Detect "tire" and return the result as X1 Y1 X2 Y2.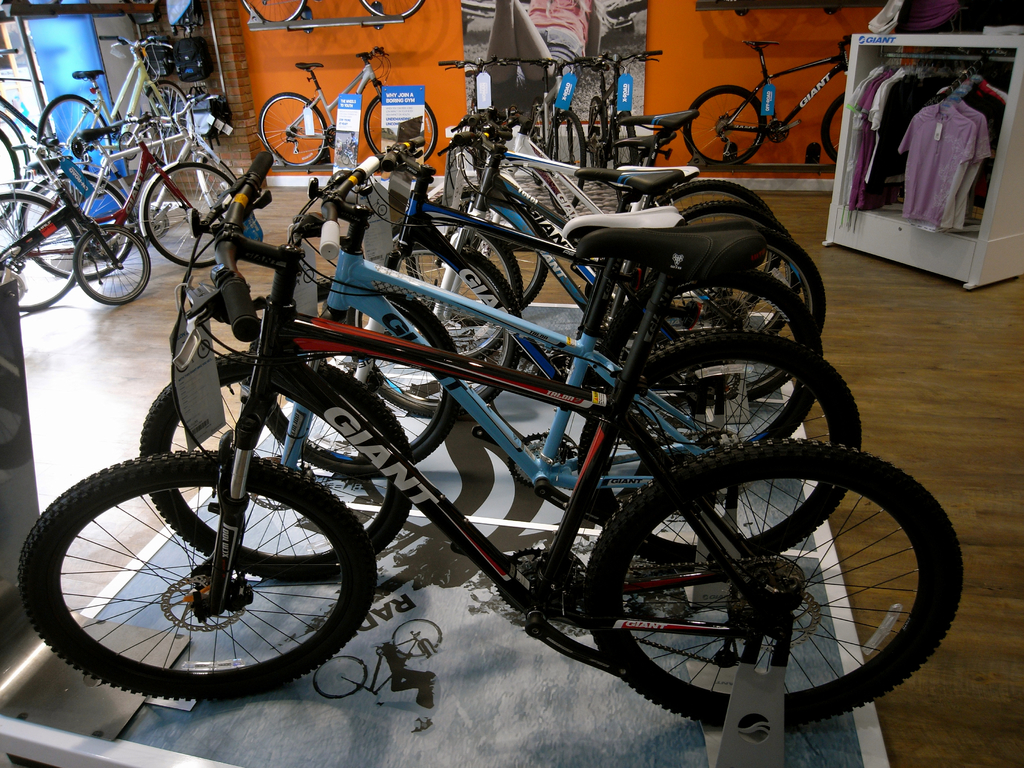
612 268 823 464.
